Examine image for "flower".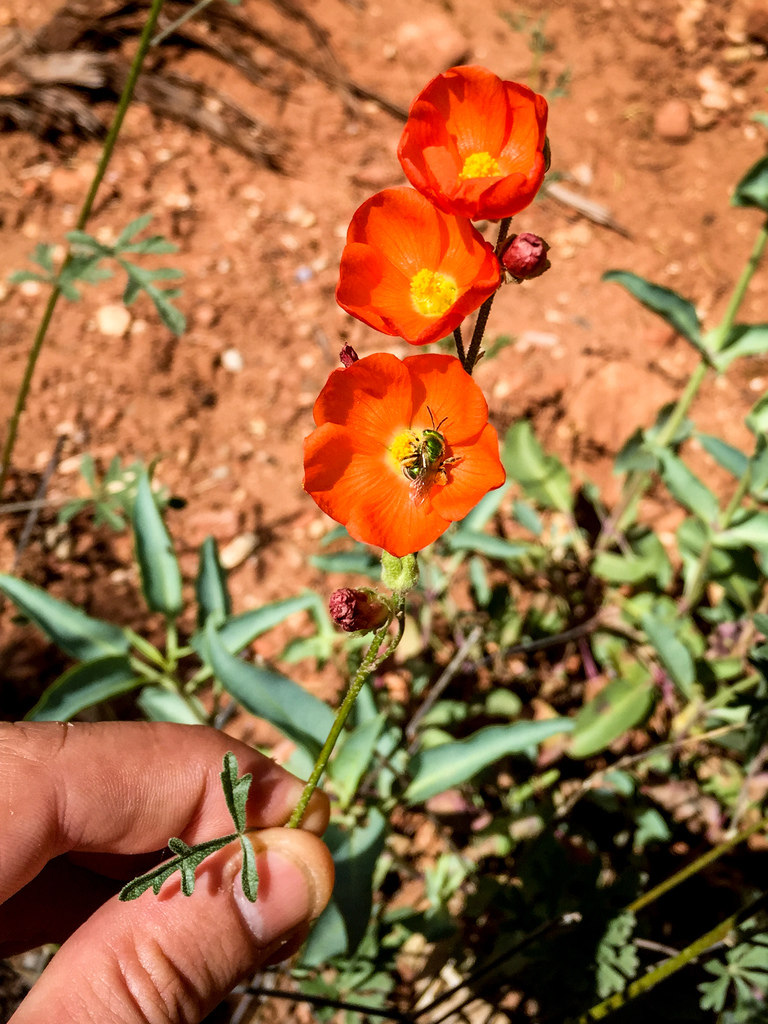
Examination result: Rect(298, 348, 502, 548).
